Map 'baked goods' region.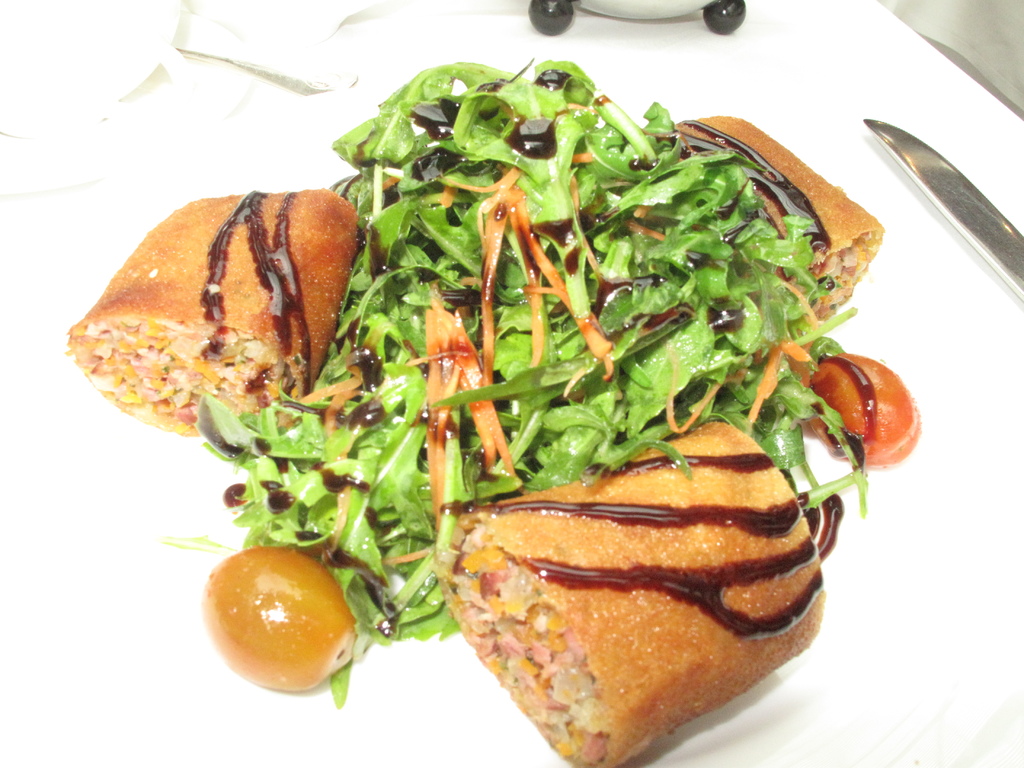
Mapped to x1=61, y1=196, x2=371, y2=450.
